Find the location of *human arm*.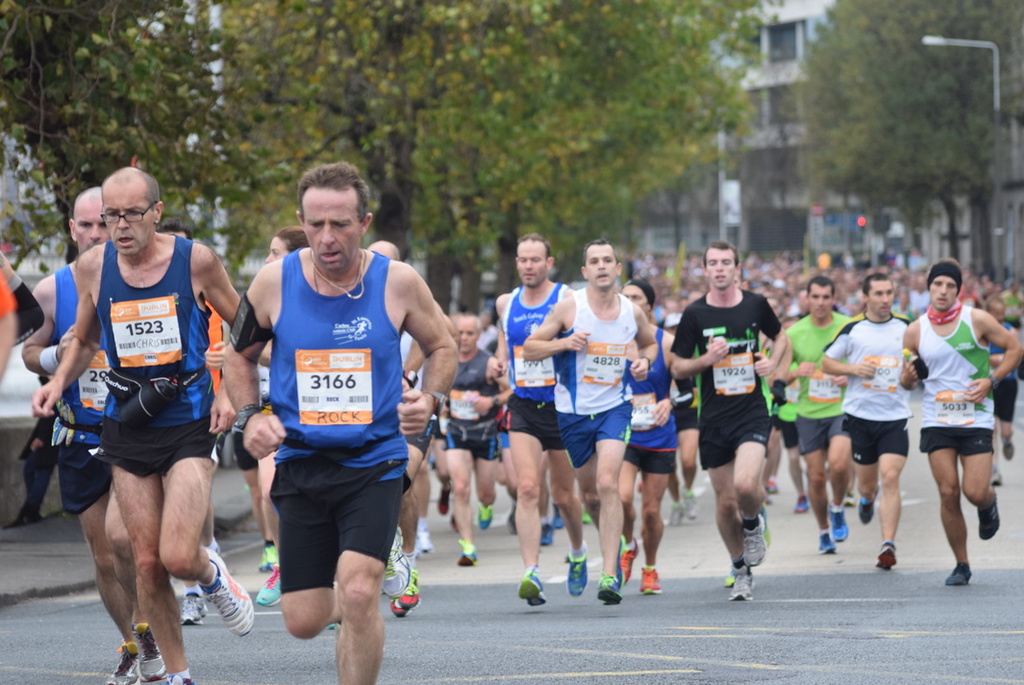
Location: <bbox>23, 244, 108, 426</bbox>.
